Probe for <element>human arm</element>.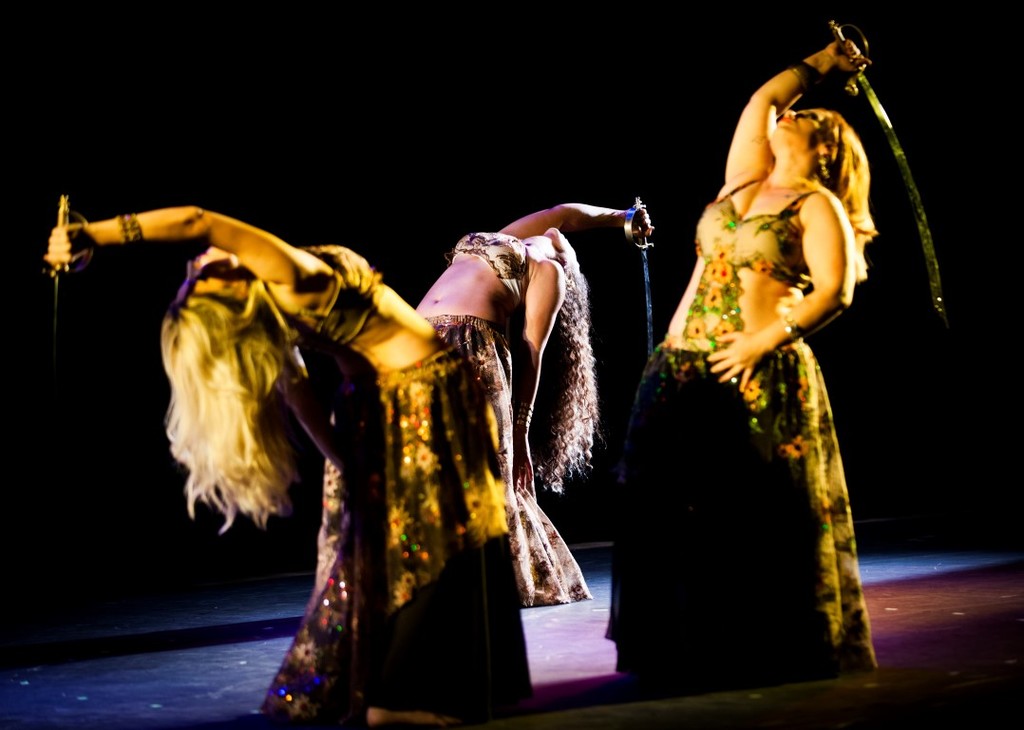
Probe result: locate(478, 184, 690, 277).
